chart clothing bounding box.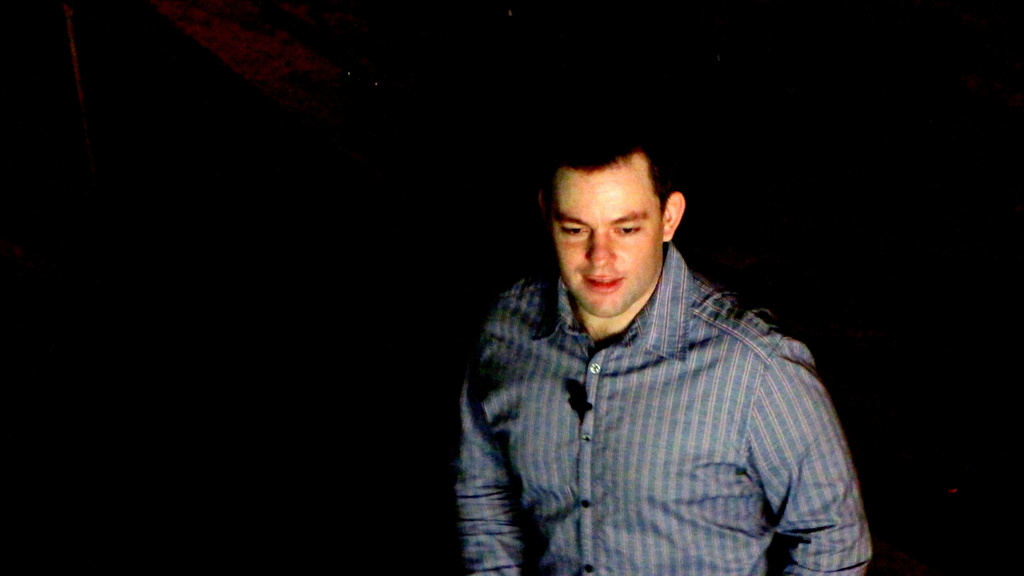
Charted: 459,218,863,561.
